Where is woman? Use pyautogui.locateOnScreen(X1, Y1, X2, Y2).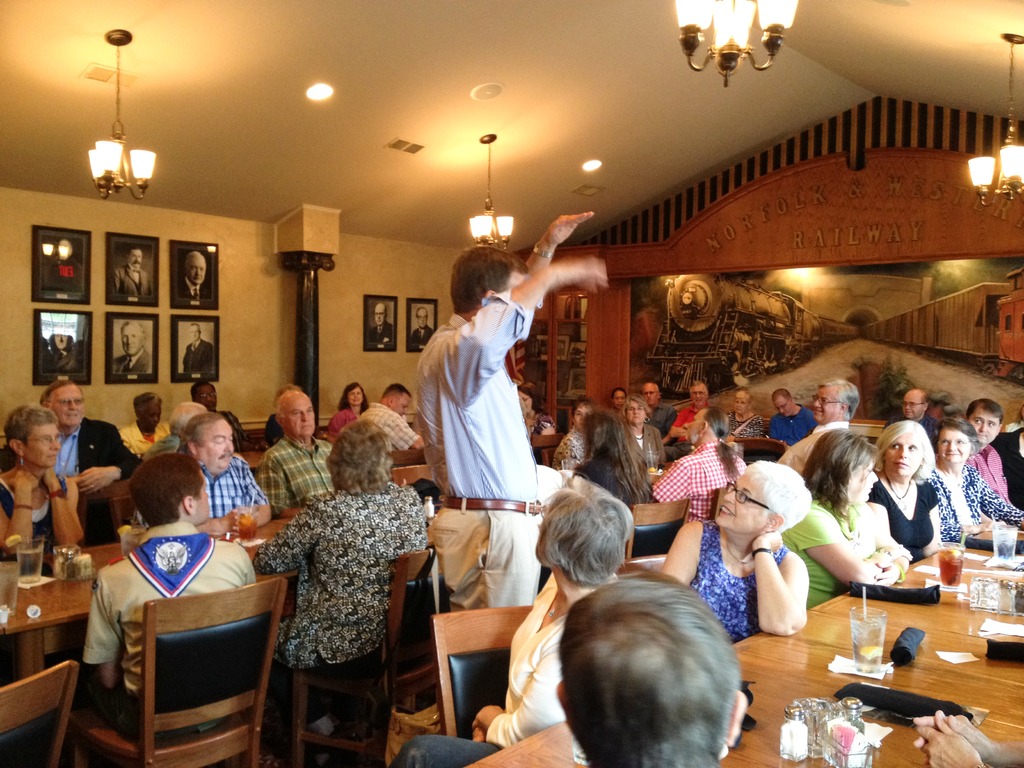
pyautogui.locateOnScreen(573, 410, 647, 507).
